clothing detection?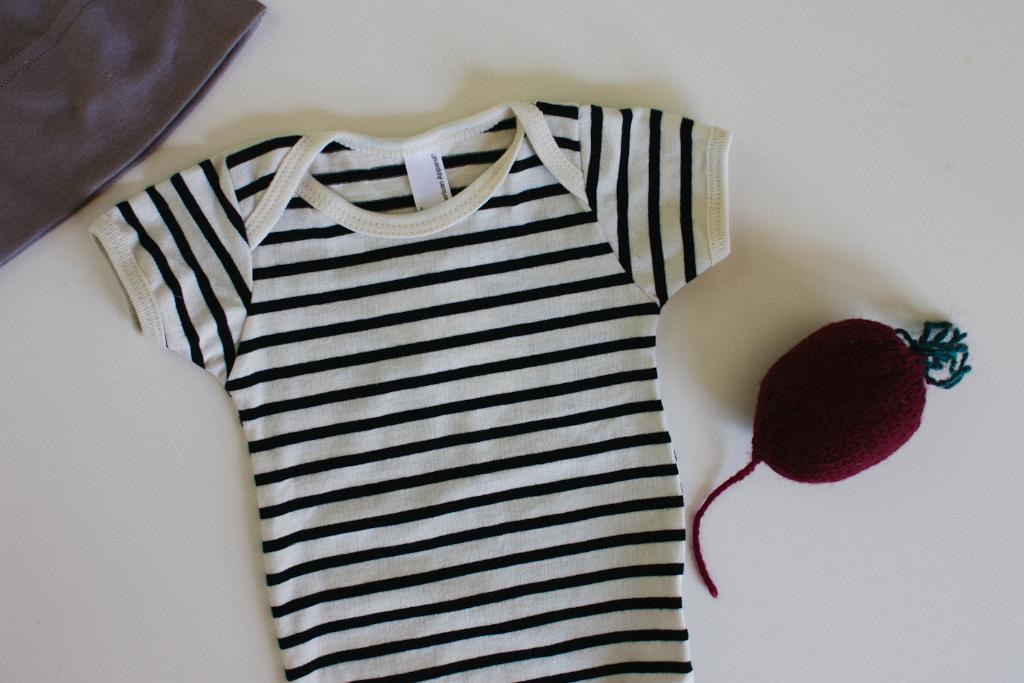
x1=81 y1=66 x2=782 y2=676
